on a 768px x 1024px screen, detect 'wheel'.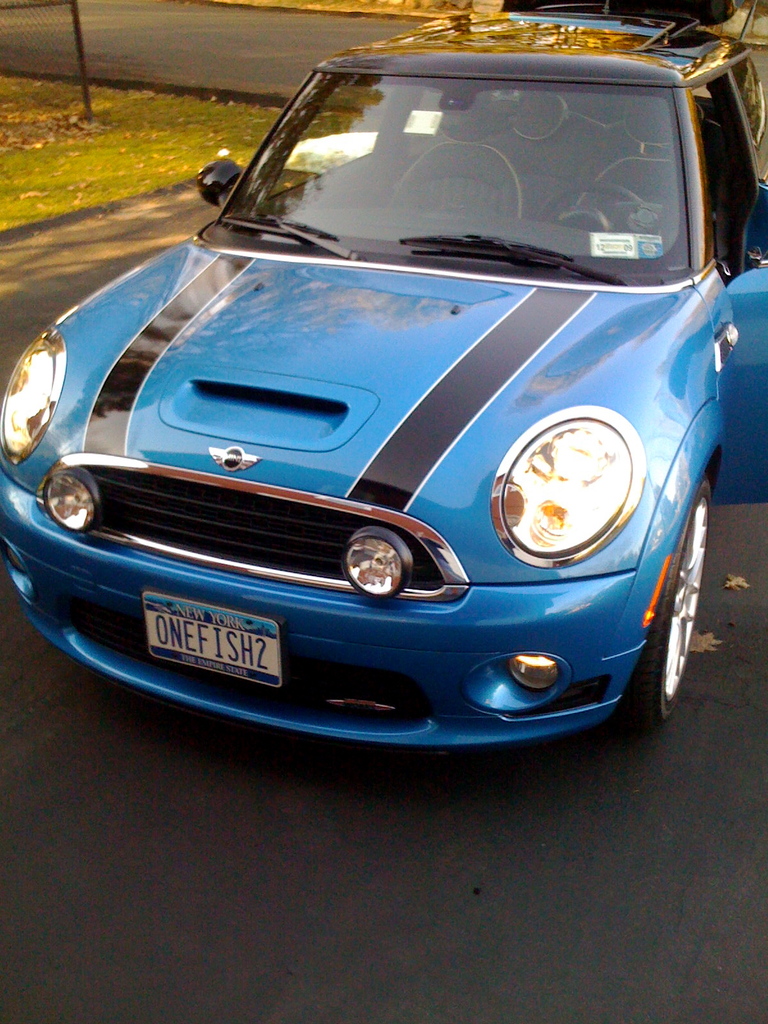
box=[539, 175, 663, 235].
